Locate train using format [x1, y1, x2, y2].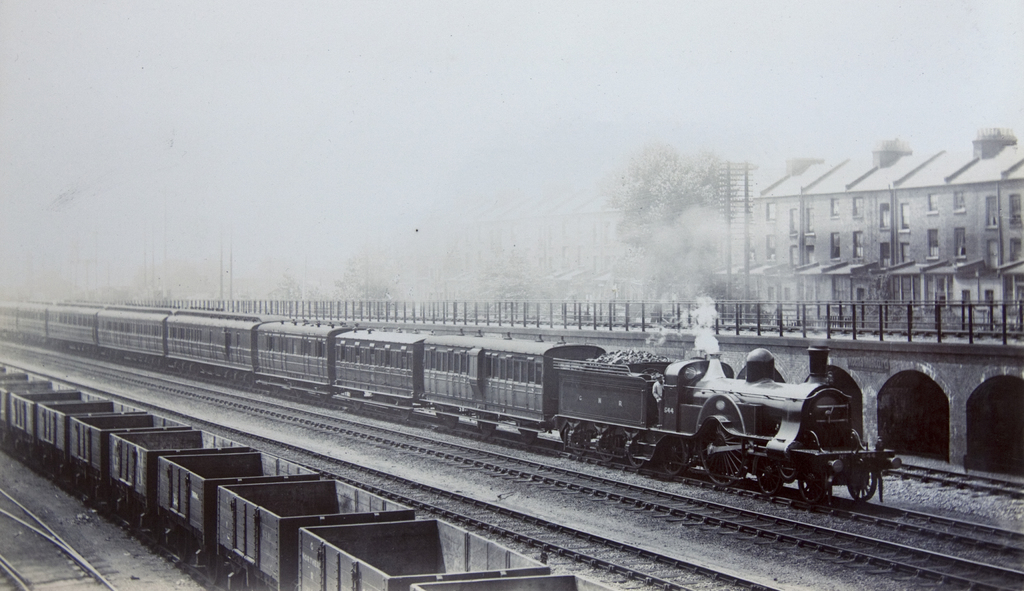
[0, 294, 901, 502].
